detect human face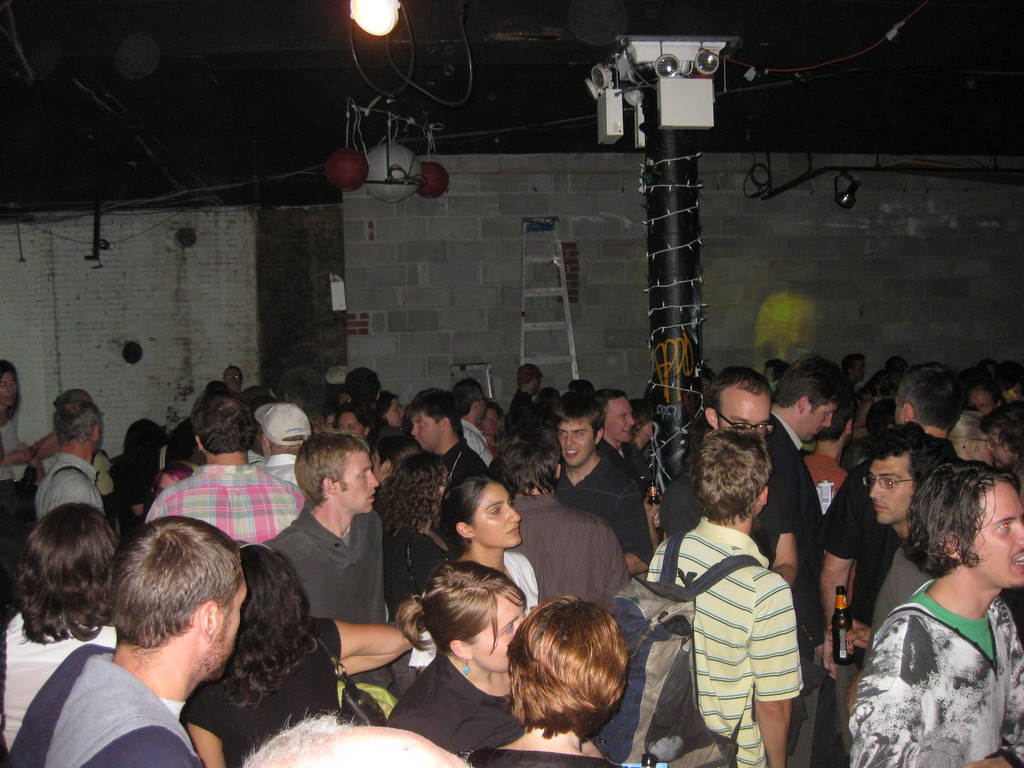
locate(977, 441, 994, 458)
